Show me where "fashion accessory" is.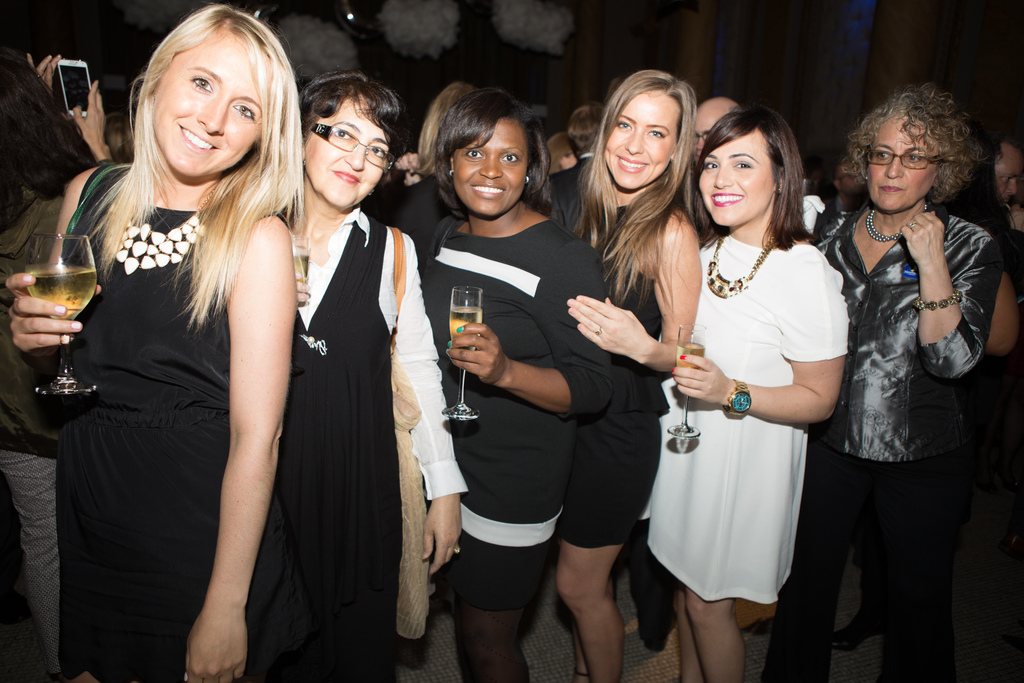
"fashion accessory" is at (863, 143, 950, 171).
